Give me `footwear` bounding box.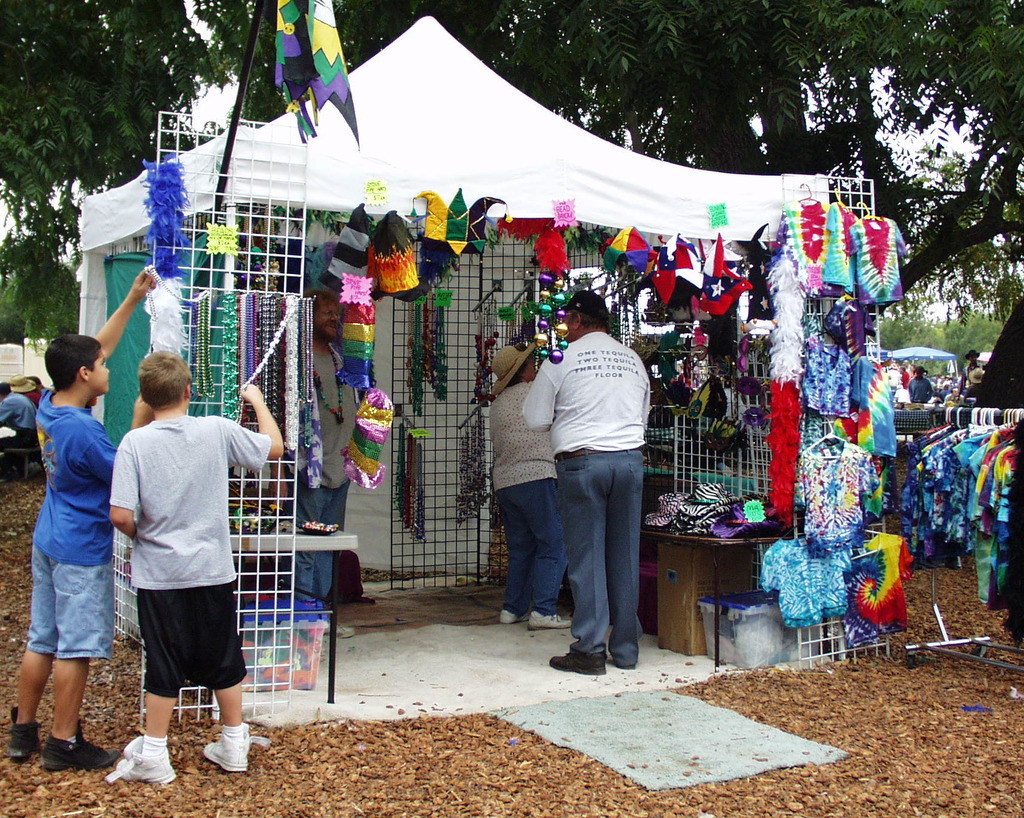
[x1=0, y1=704, x2=36, y2=769].
